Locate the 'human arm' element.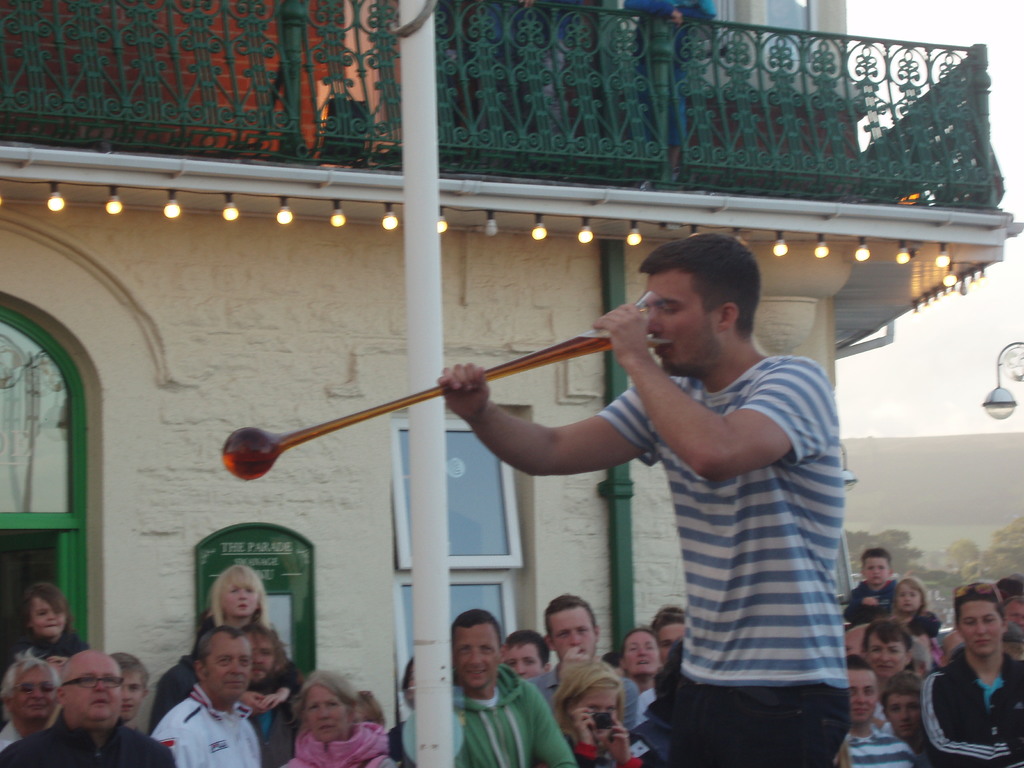
Element bbox: rect(190, 658, 267, 712).
